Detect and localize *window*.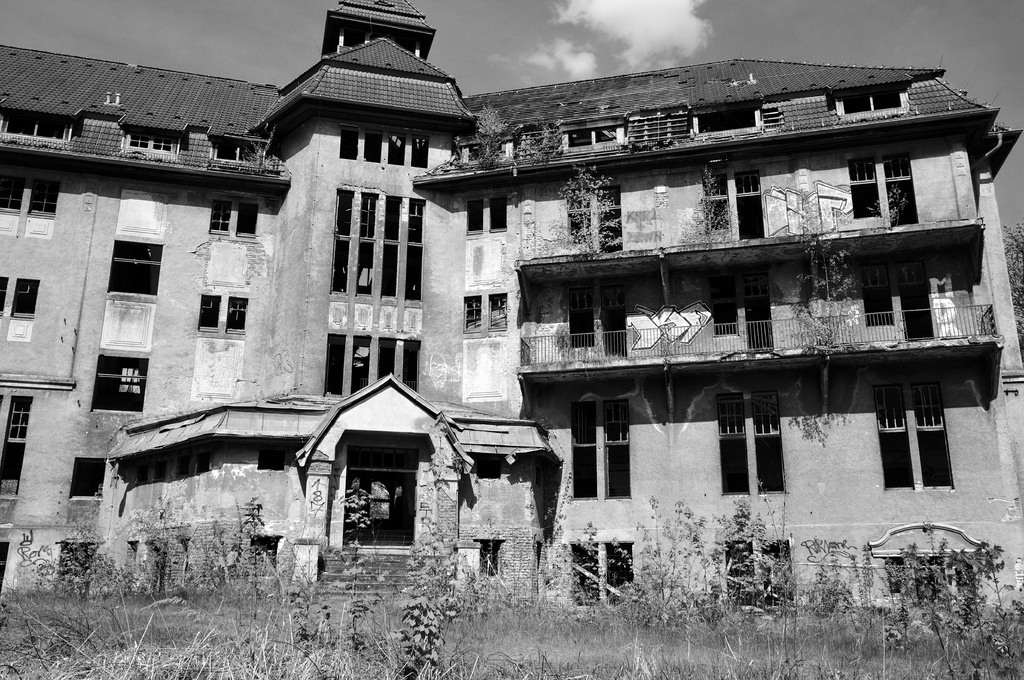
Localized at [31,181,61,224].
